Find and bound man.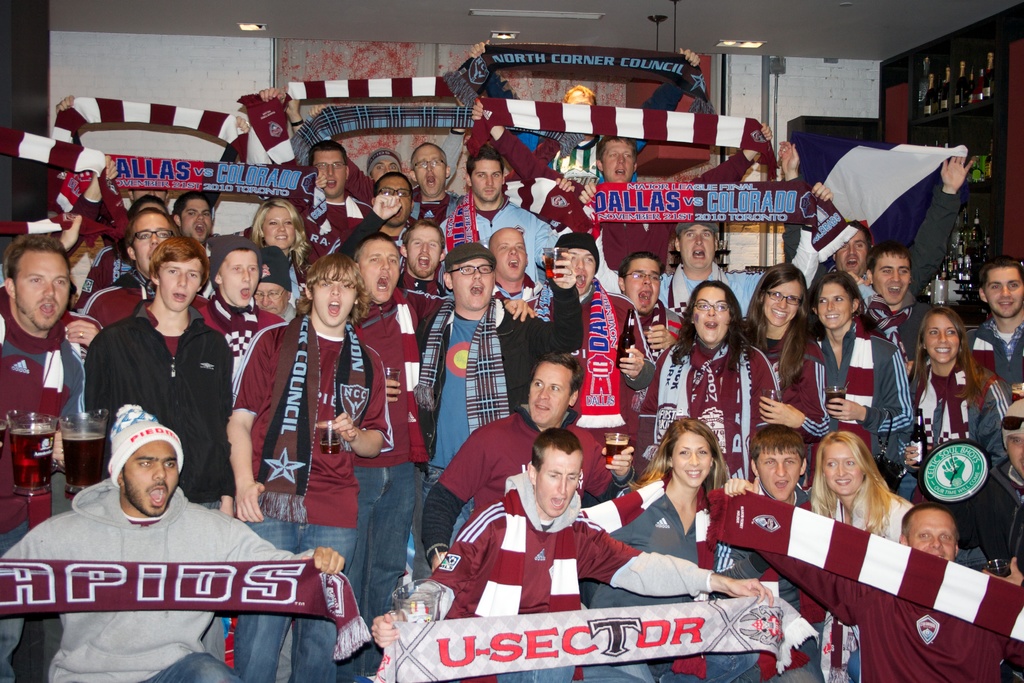
Bound: BBox(85, 208, 206, 334).
